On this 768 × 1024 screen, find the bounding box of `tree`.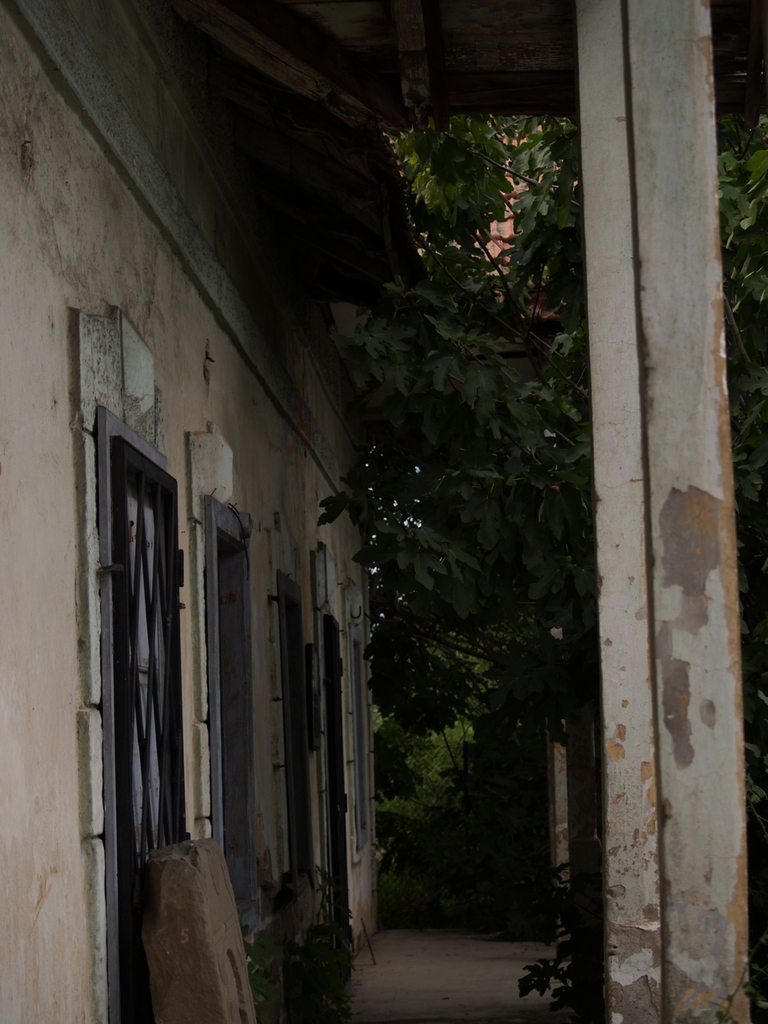
Bounding box: 312:106:767:746.
